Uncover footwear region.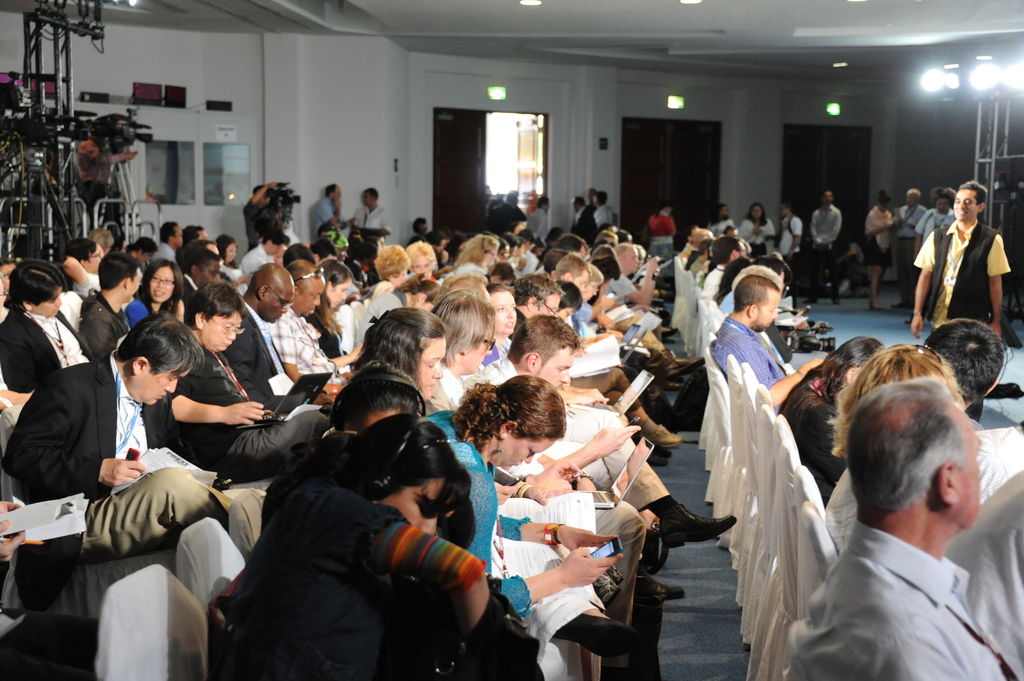
Uncovered: [left=557, top=607, right=637, bottom=651].
